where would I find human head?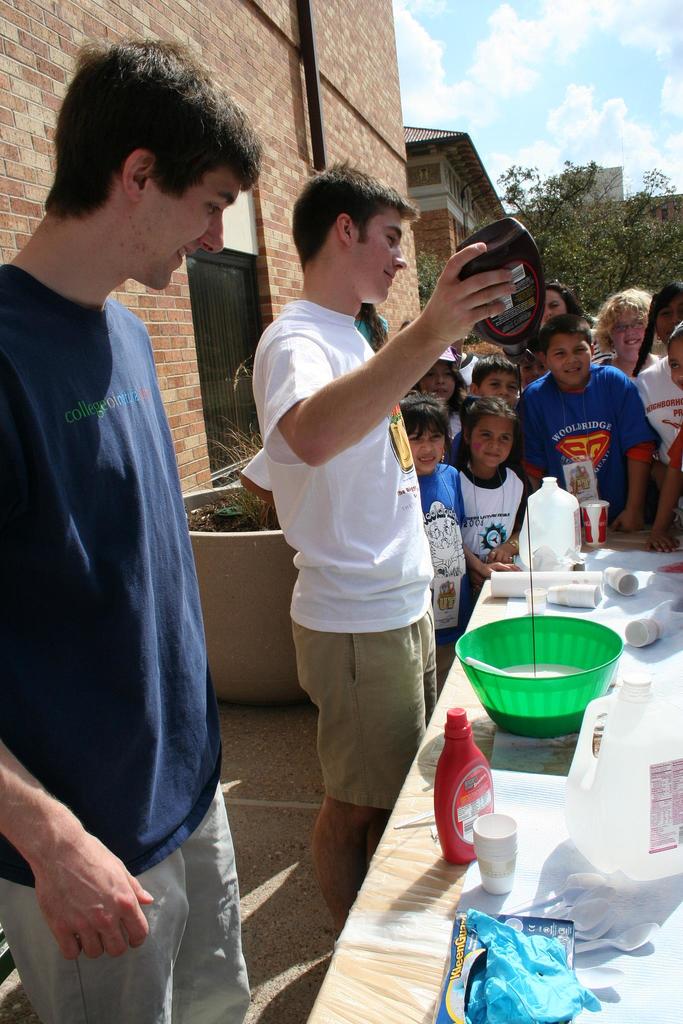
At crop(466, 356, 518, 401).
